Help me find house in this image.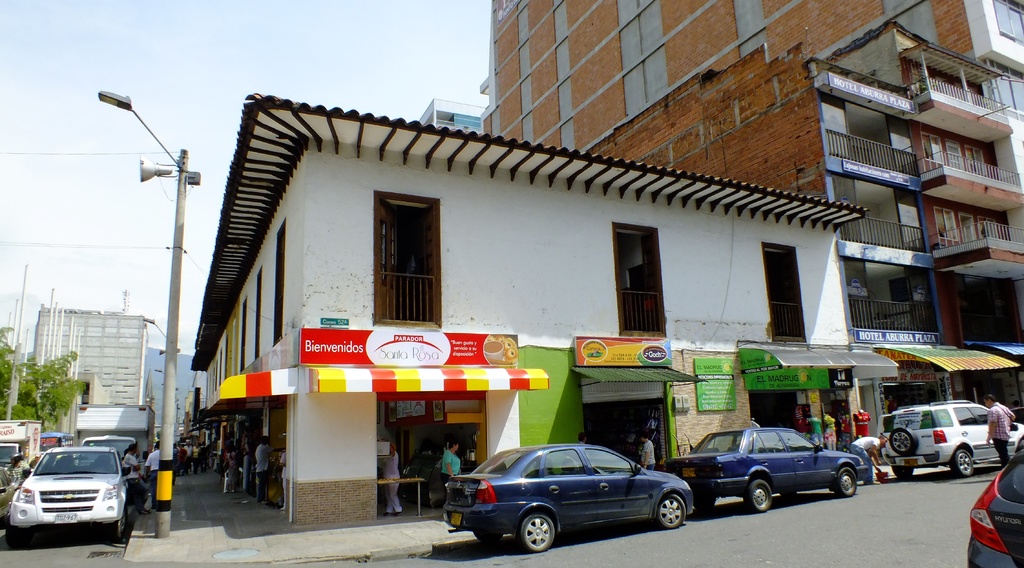
Found it: x1=476, y1=0, x2=1023, y2=430.
